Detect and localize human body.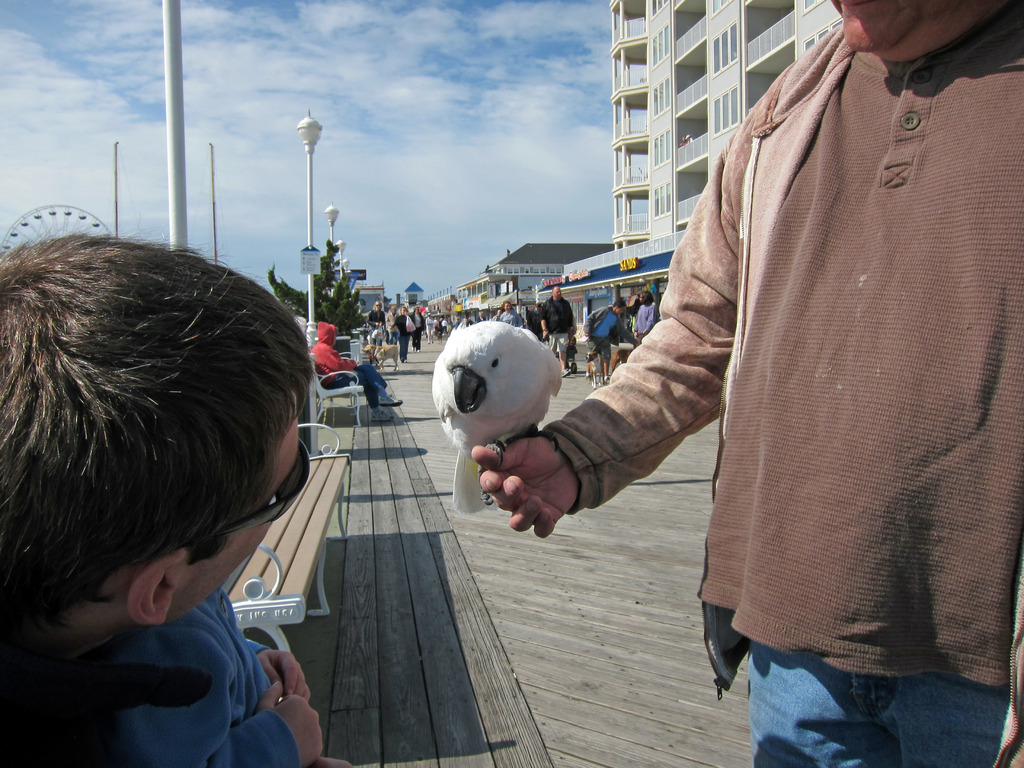
Localized at [left=471, top=0, right=1023, bottom=767].
